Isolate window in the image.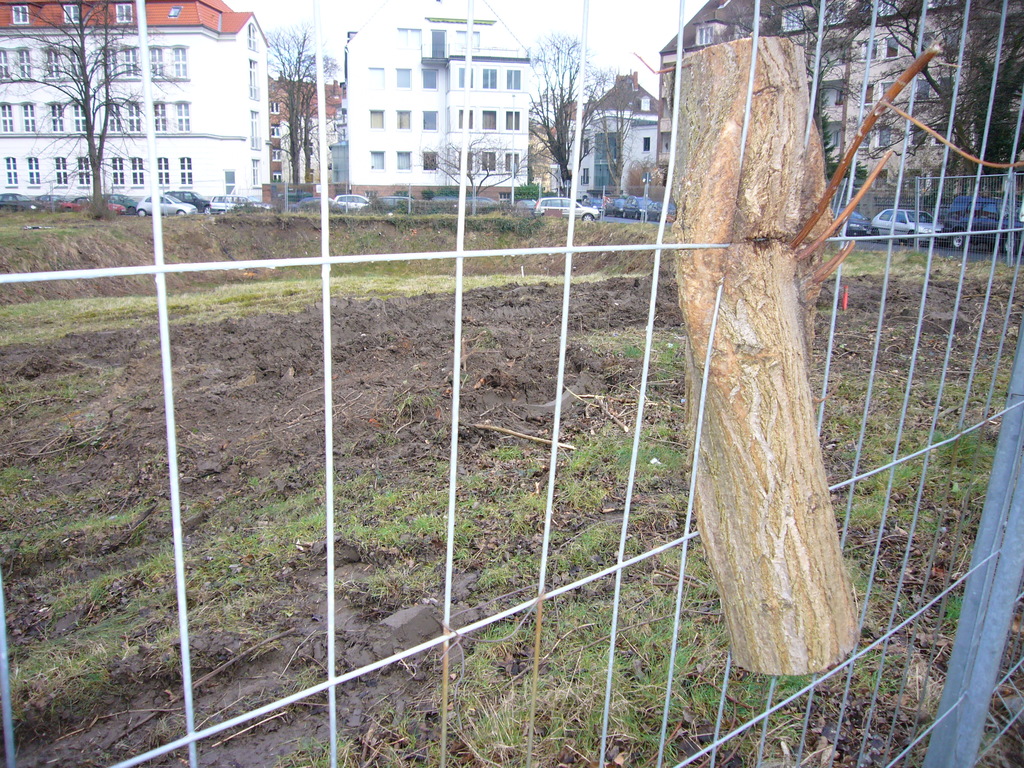
Isolated region: rect(102, 97, 124, 137).
